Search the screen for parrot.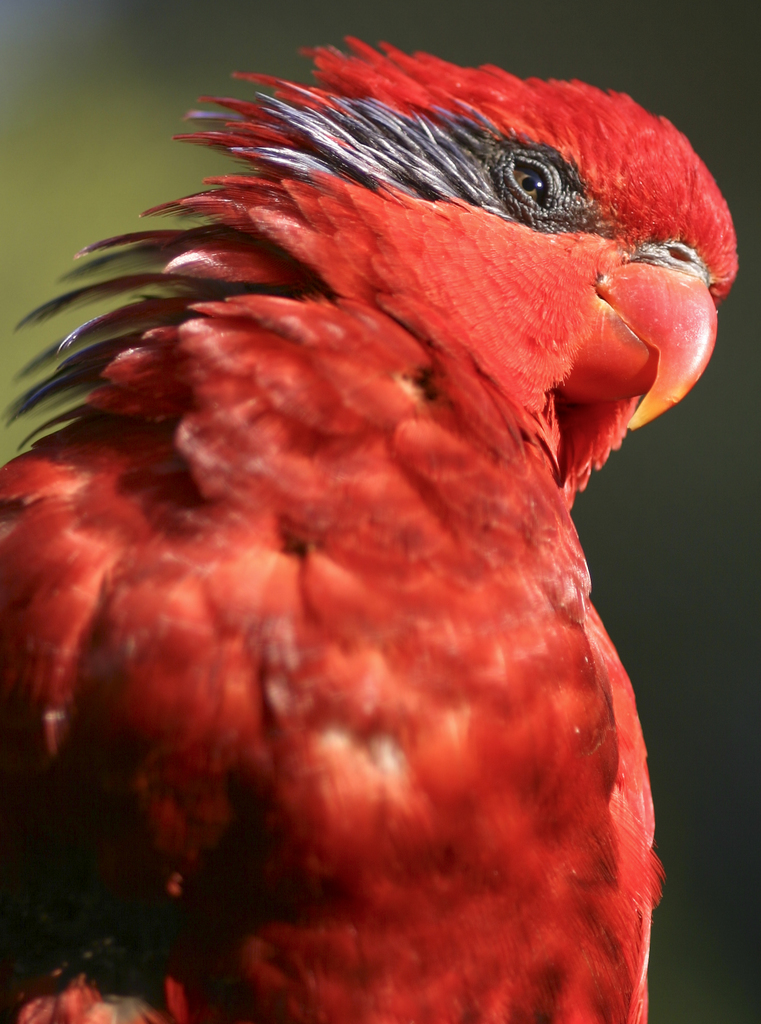
Found at Rect(0, 34, 743, 1023).
